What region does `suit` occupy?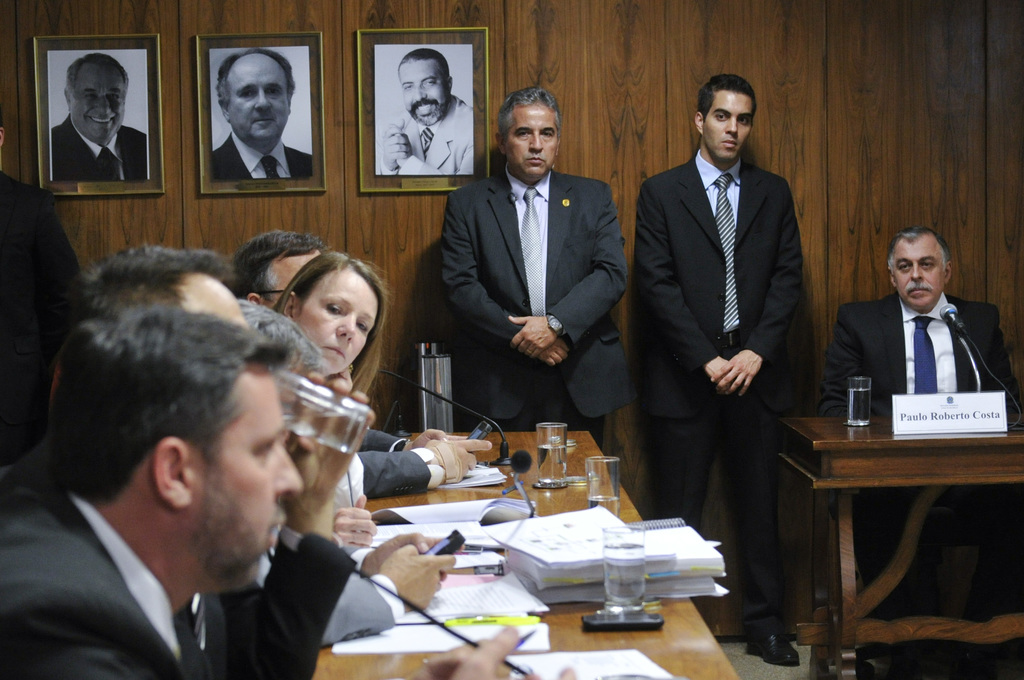
select_region(52, 117, 147, 179).
